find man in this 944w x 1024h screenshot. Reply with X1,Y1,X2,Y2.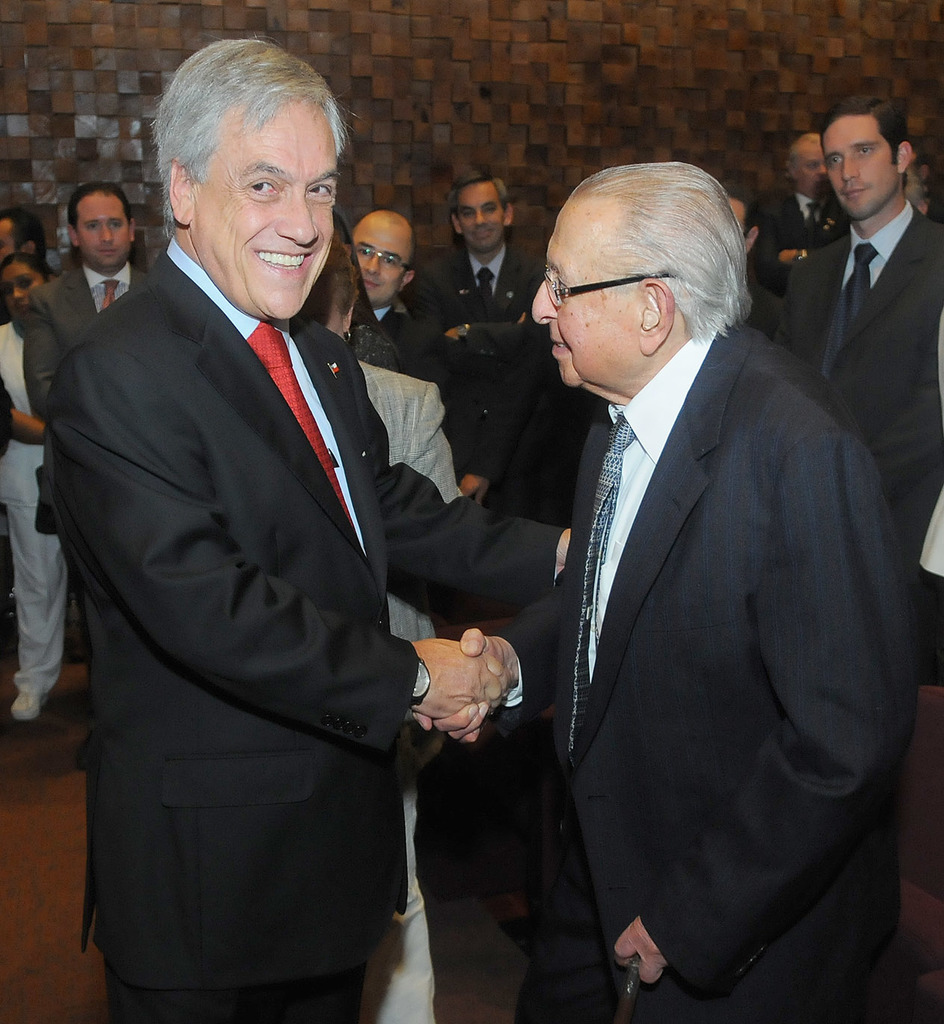
419,169,552,497.
